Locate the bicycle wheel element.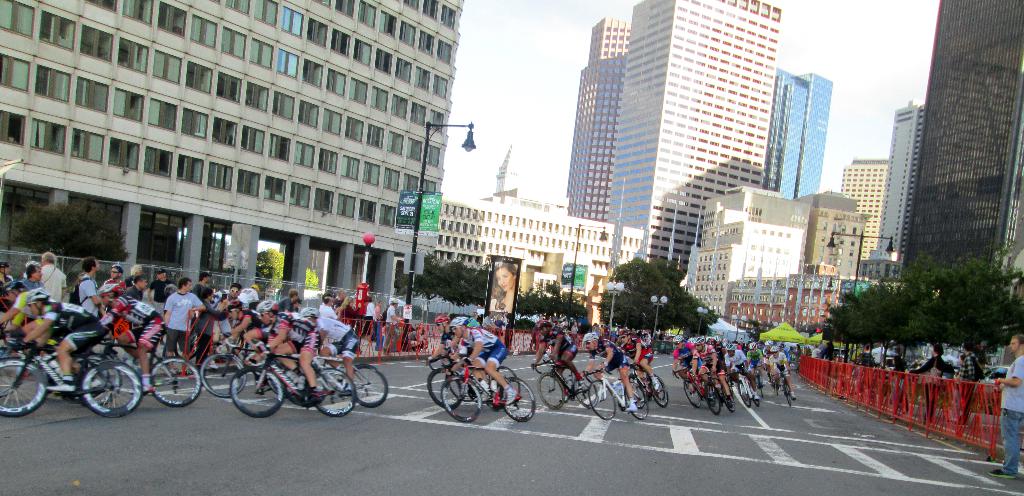
Element bbox: 0/355/47/417.
